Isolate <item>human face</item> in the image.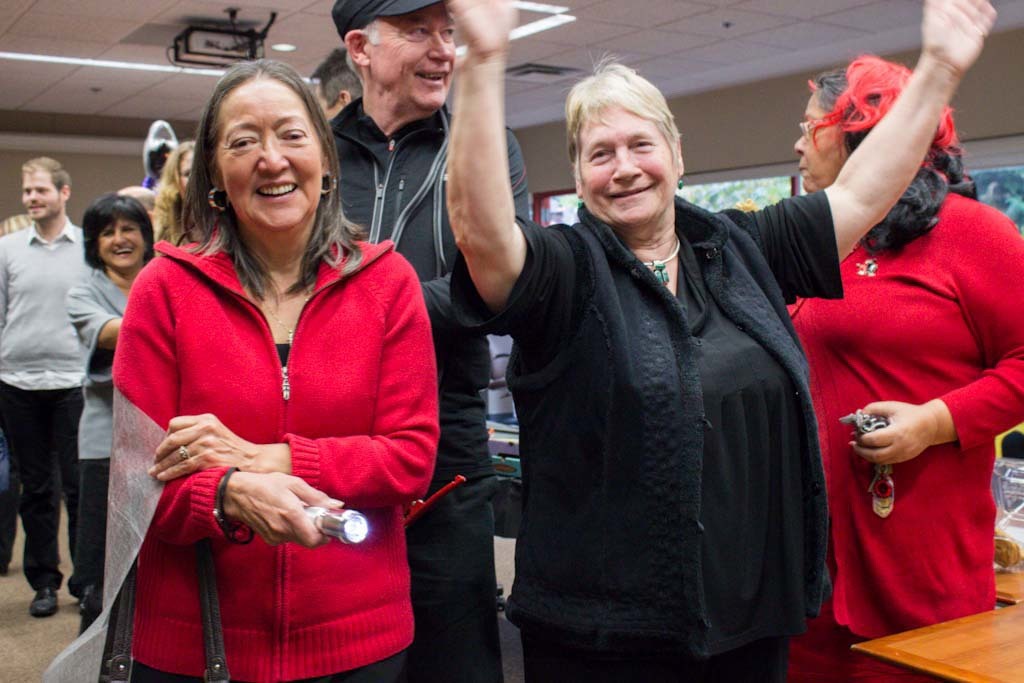
Isolated region: [177, 149, 193, 185].
